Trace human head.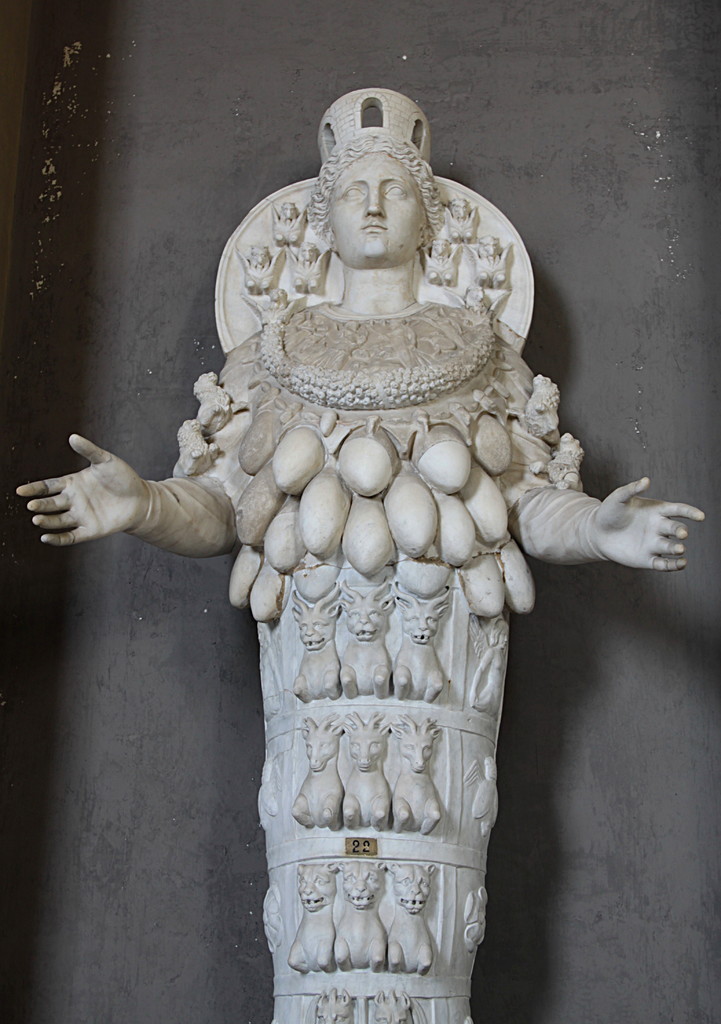
Traced to (x1=302, y1=88, x2=444, y2=291).
